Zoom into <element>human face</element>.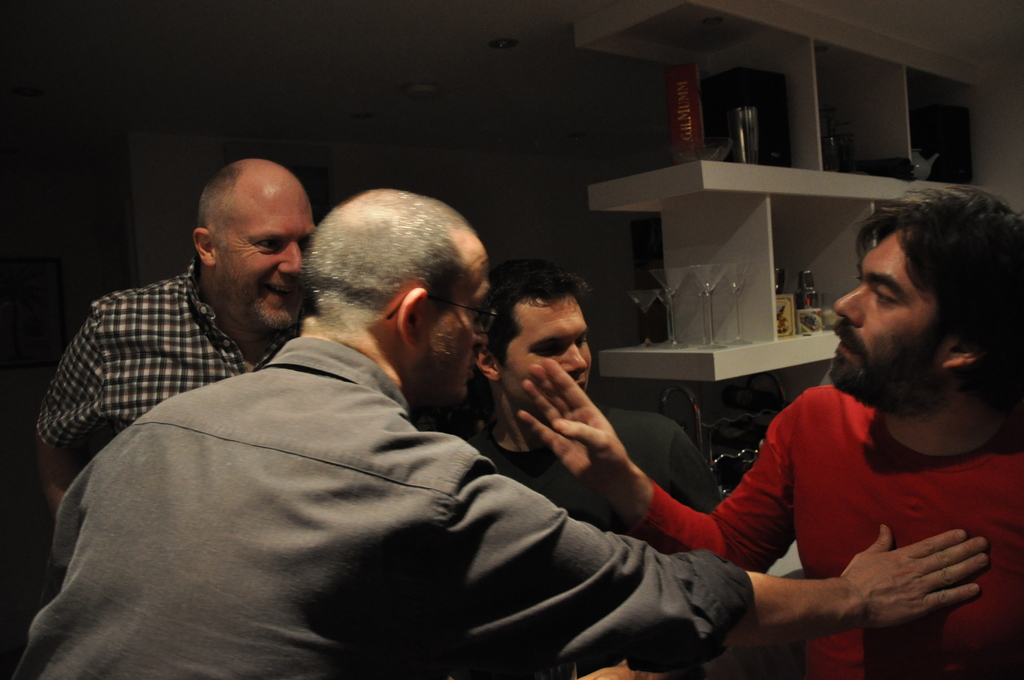
Zoom target: 504, 317, 593, 413.
